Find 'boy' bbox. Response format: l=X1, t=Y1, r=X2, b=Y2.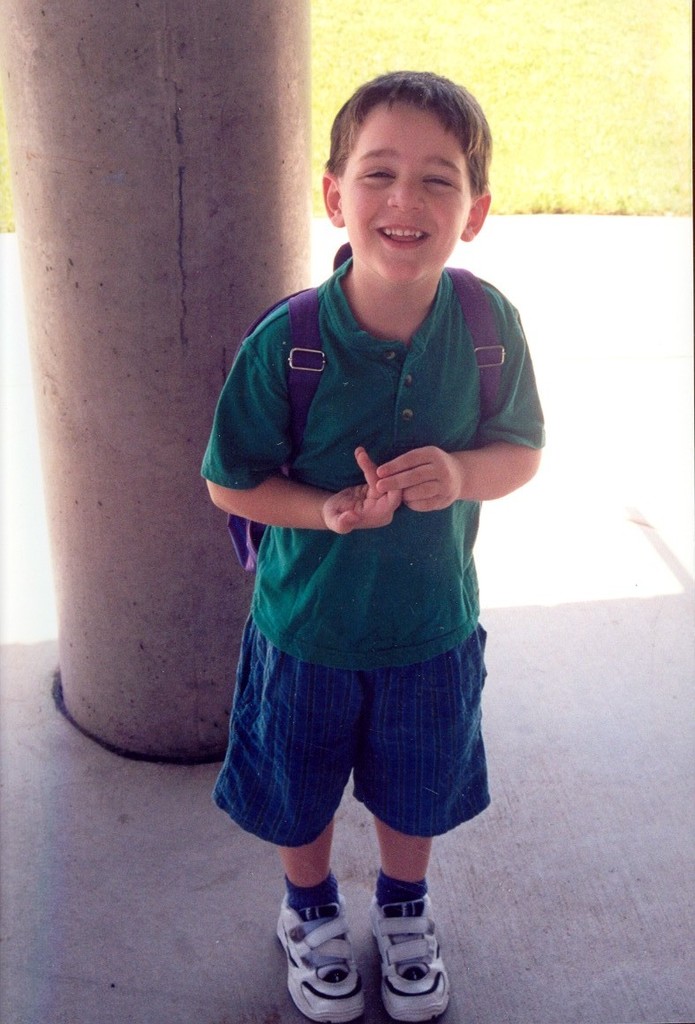
l=200, t=29, r=540, b=1020.
